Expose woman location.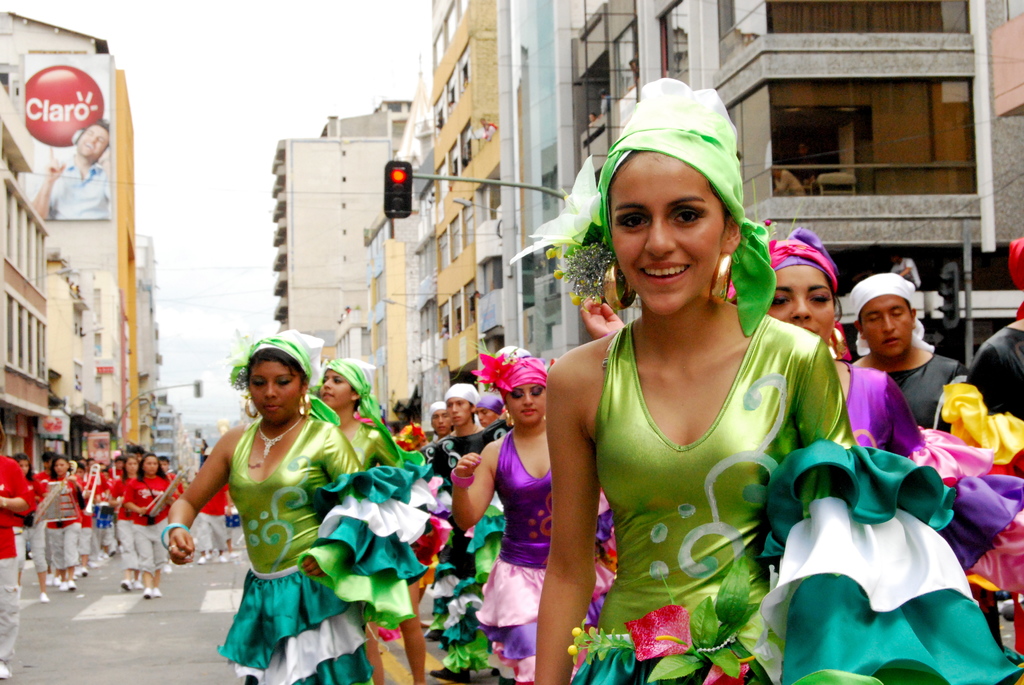
Exposed at {"x1": 104, "y1": 453, "x2": 143, "y2": 591}.
